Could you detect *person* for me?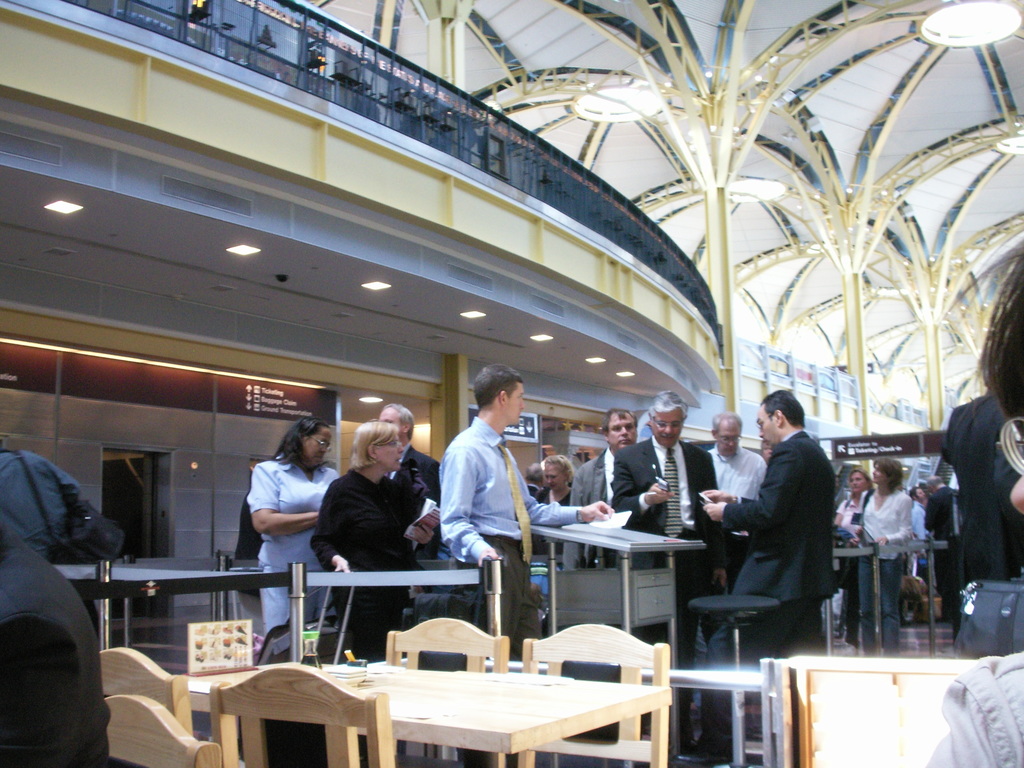
Detection result: [x1=696, y1=388, x2=833, y2=767].
